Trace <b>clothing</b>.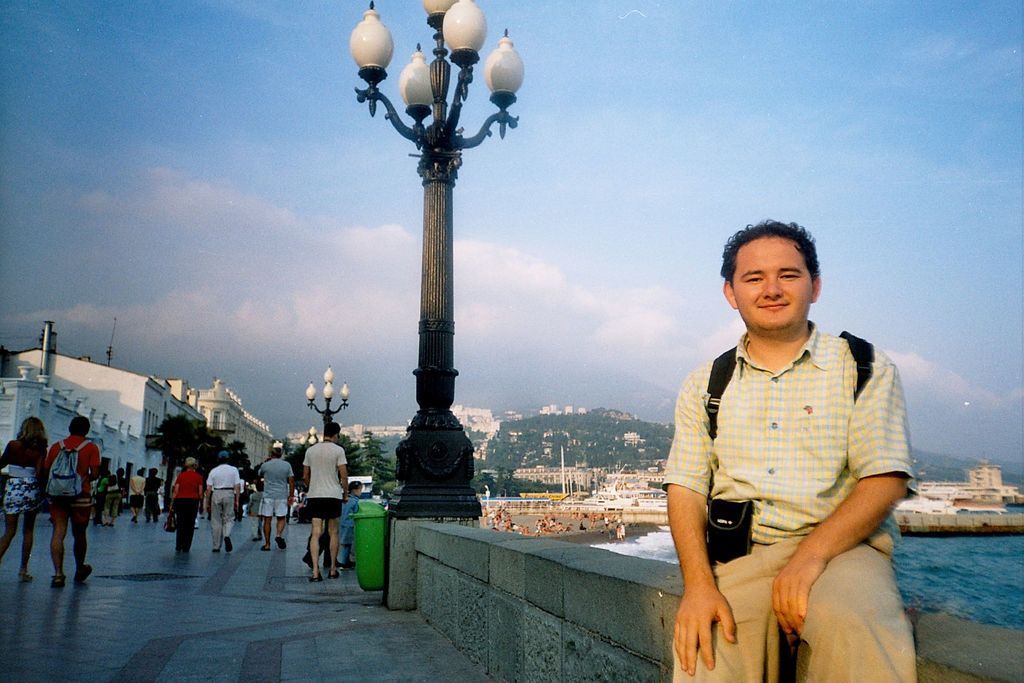
Traced to <bbox>260, 445, 291, 529</bbox>.
